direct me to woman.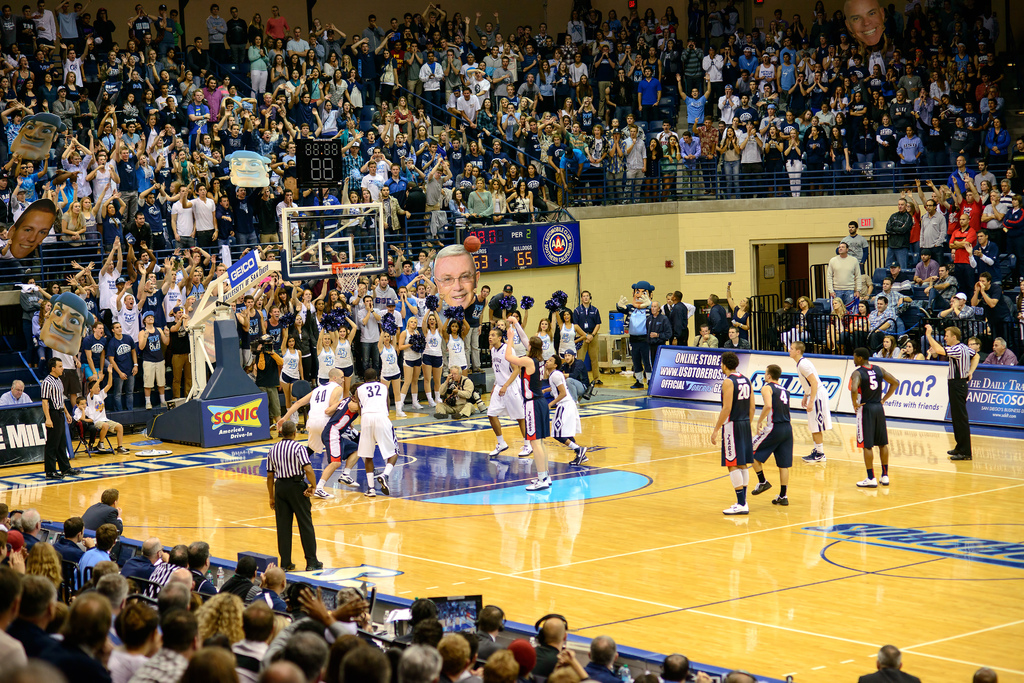
Direction: (341,177,364,239).
